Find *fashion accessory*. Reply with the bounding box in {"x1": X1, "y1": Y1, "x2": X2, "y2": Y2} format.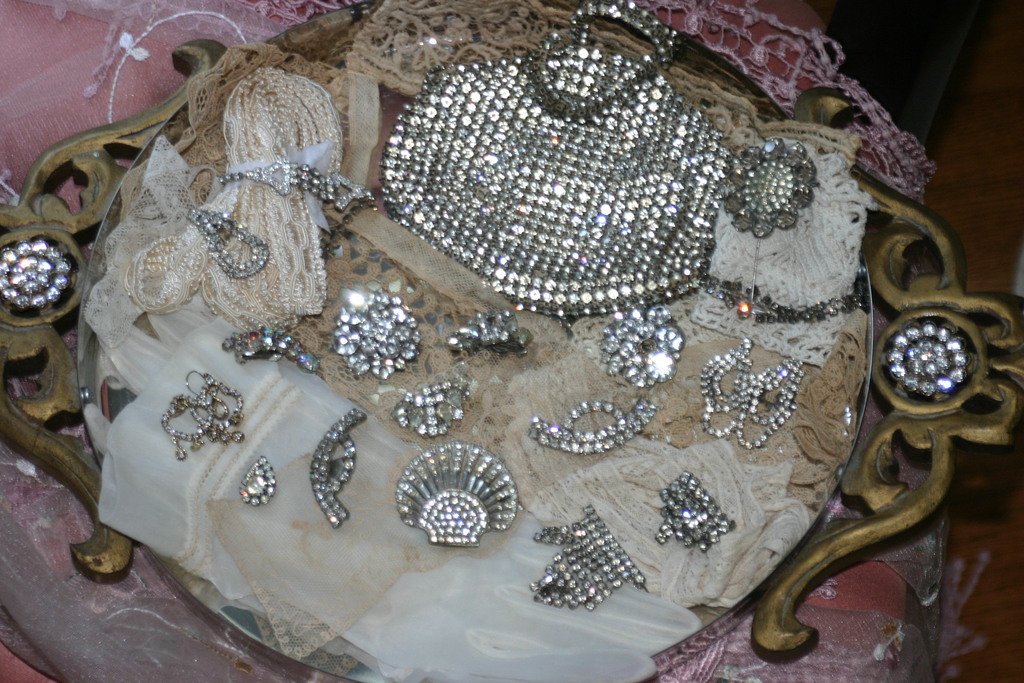
{"x1": 241, "y1": 458, "x2": 282, "y2": 504}.
